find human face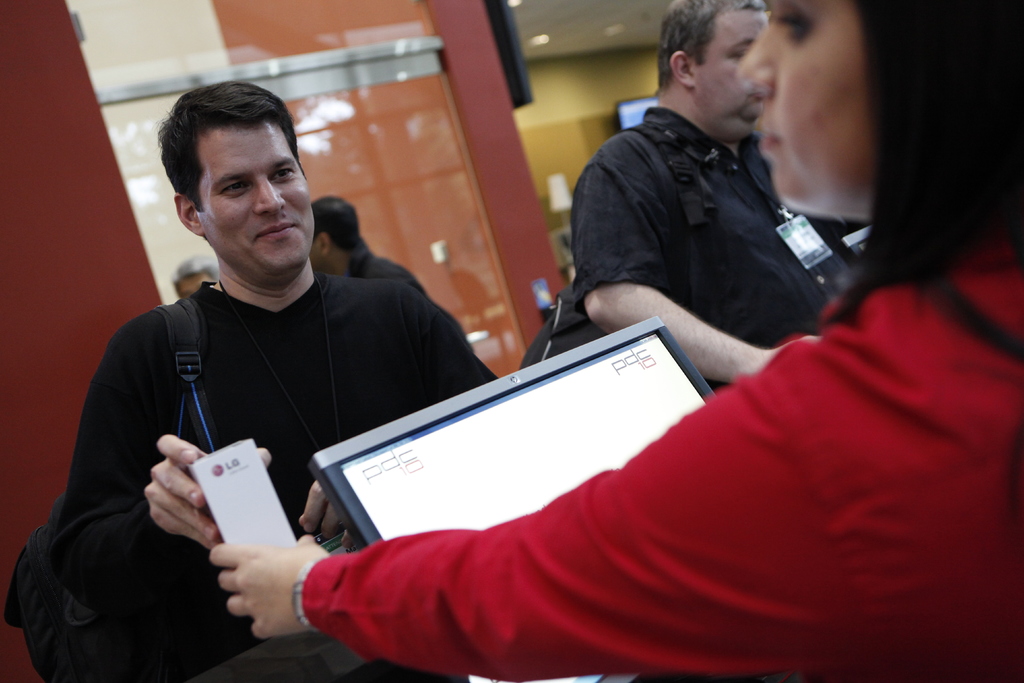
{"left": 692, "top": 10, "right": 767, "bottom": 137}
